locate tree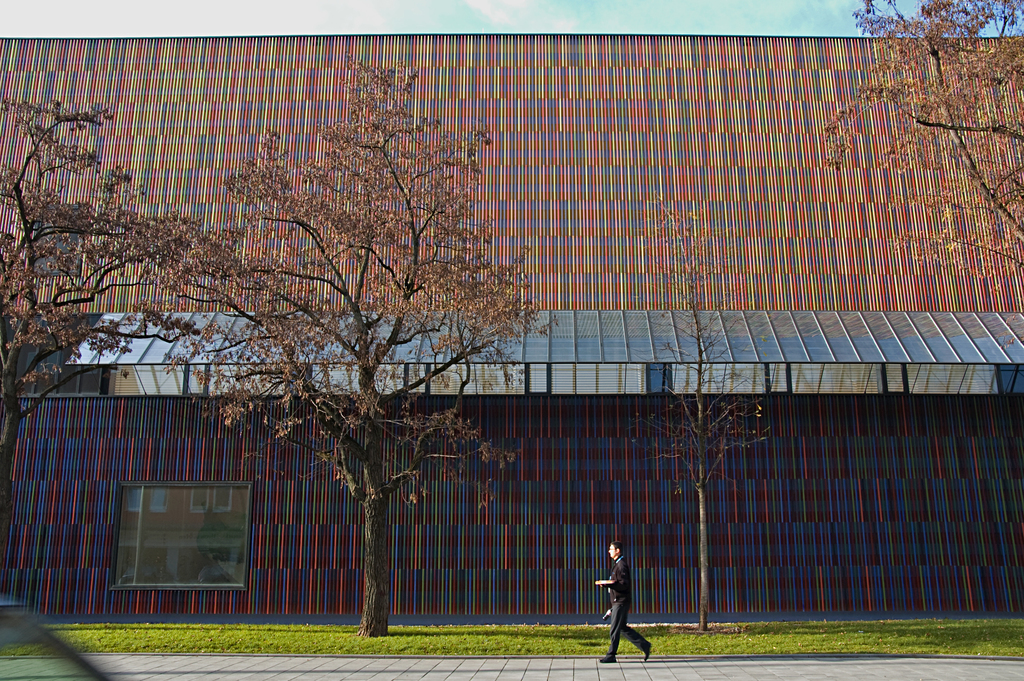
x1=635, y1=198, x2=774, y2=634
